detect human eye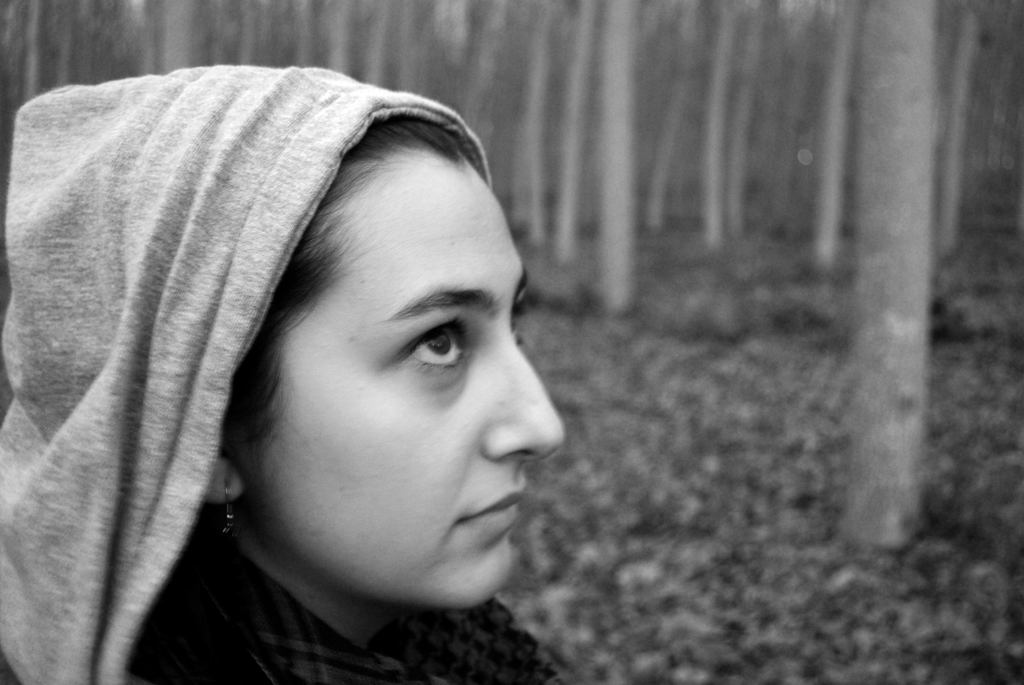
(383, 315, 467, 386)
